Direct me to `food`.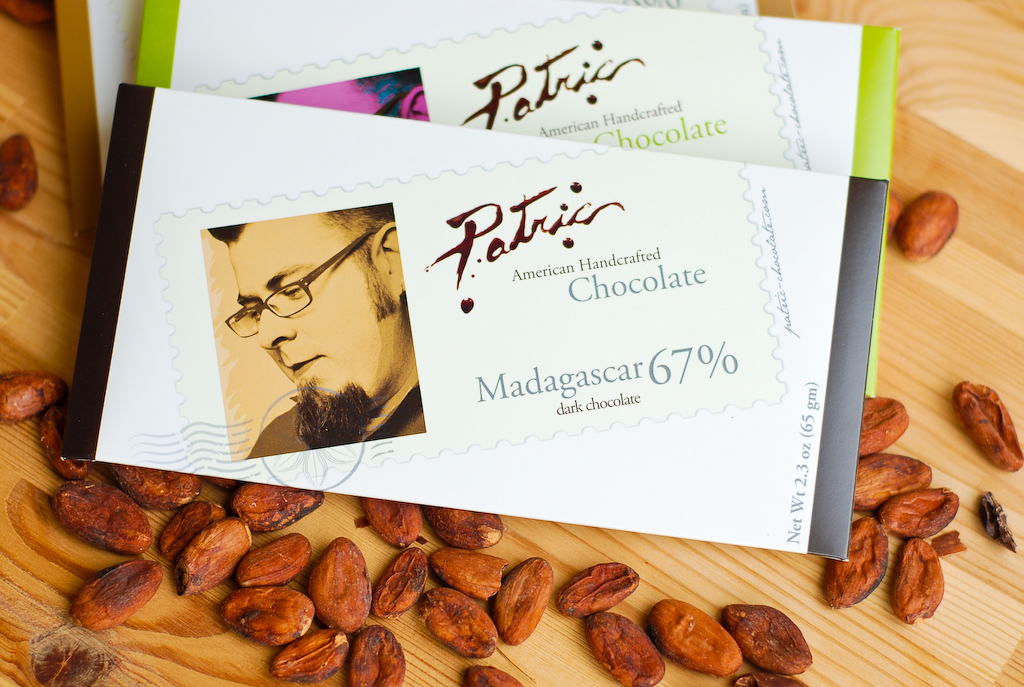
Direction: [left=731, top=669, right=801, bottom=686].
